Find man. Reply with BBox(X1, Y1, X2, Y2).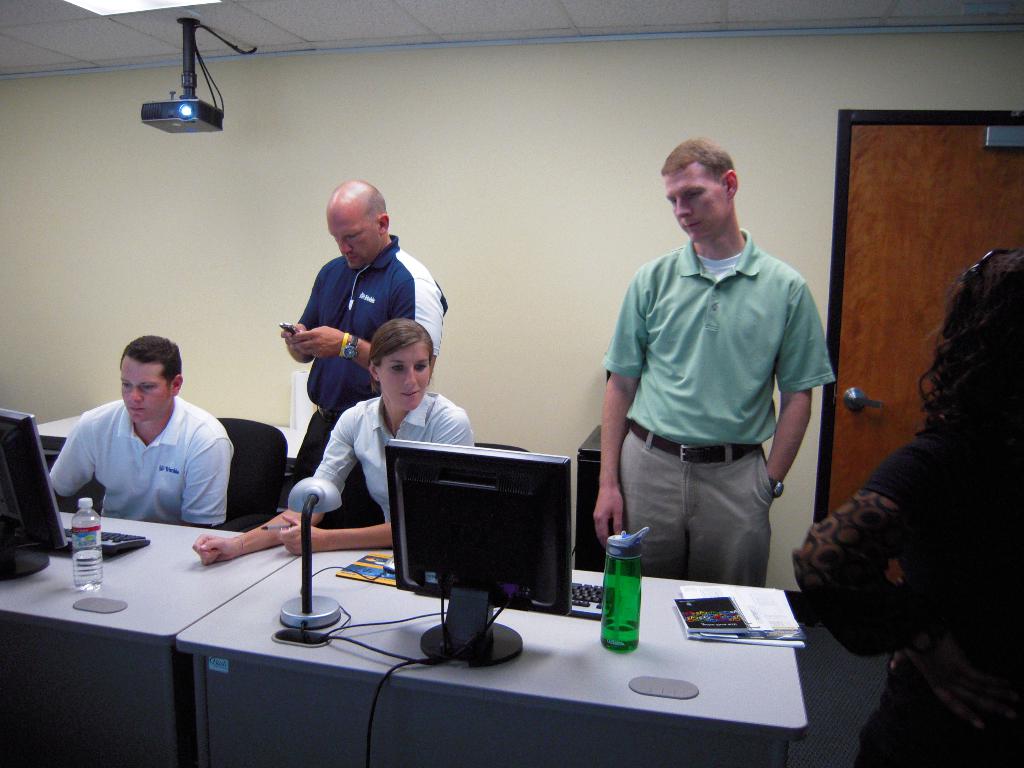
BBox(590, 140, 838, 608).
